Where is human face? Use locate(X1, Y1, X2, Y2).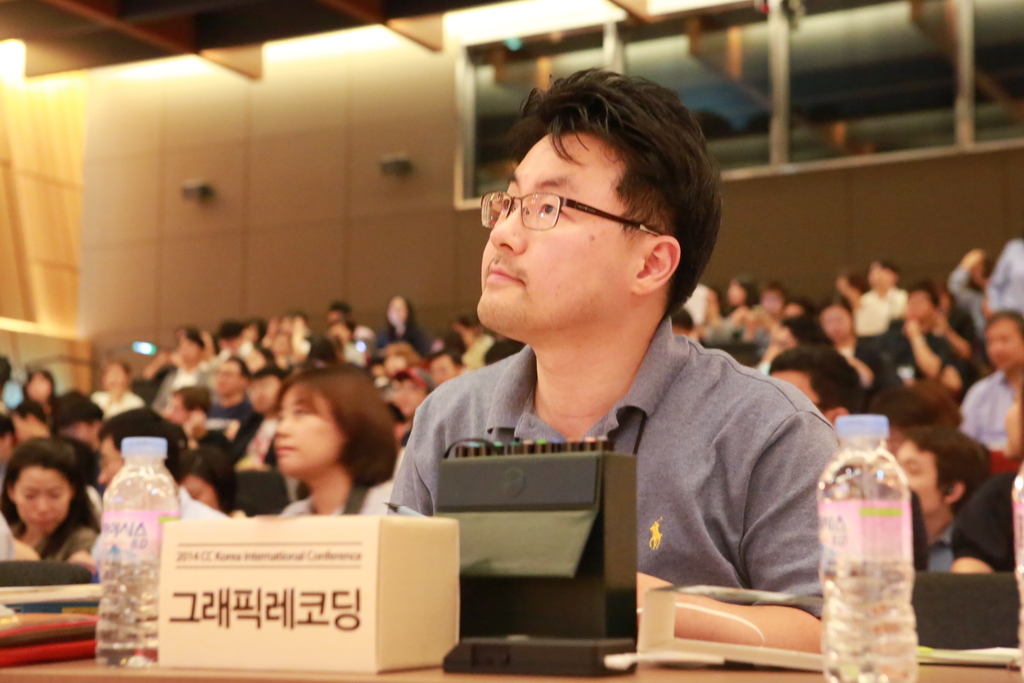
locate(763, 365, 839, 425).
